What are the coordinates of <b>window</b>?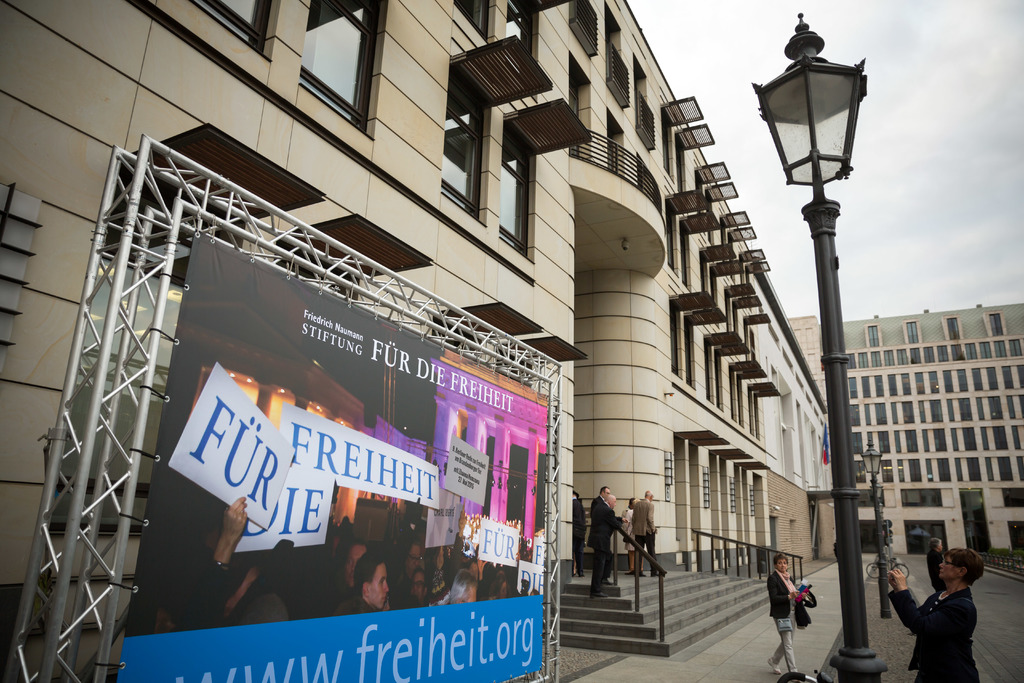
Rect(740, 383, 754, 451).
